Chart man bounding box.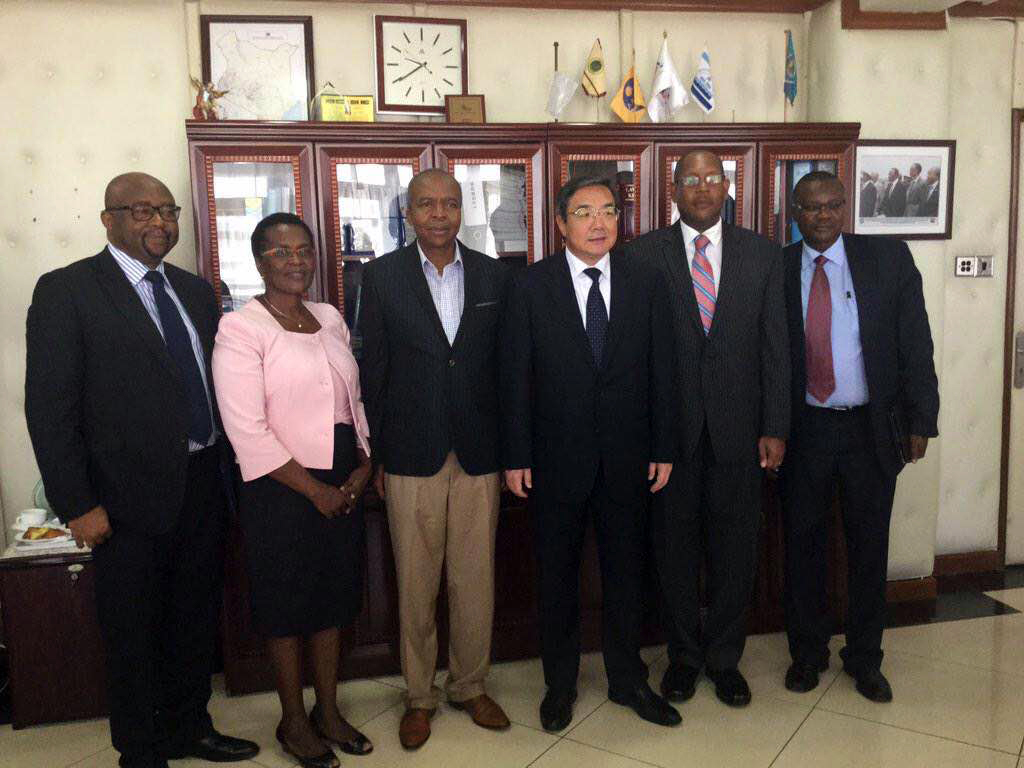
Charted: pyautogui.locateOnScreen(878, 164, 906, 216).
